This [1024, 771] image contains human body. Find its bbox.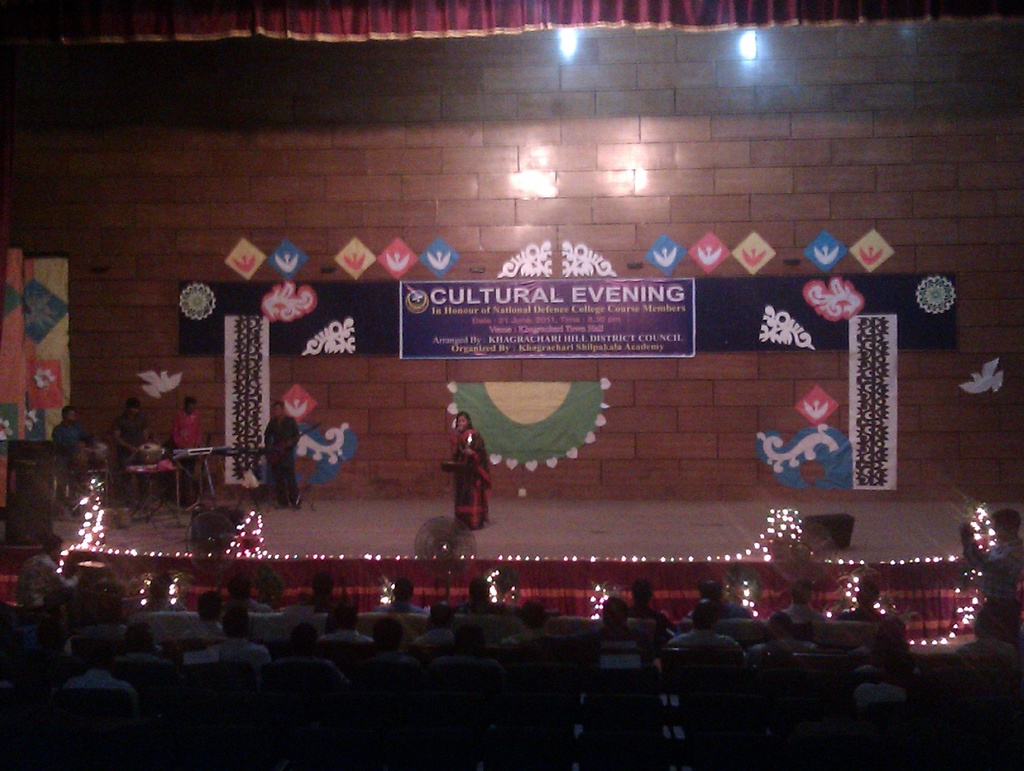
rect(110, 393, 146, 501).
